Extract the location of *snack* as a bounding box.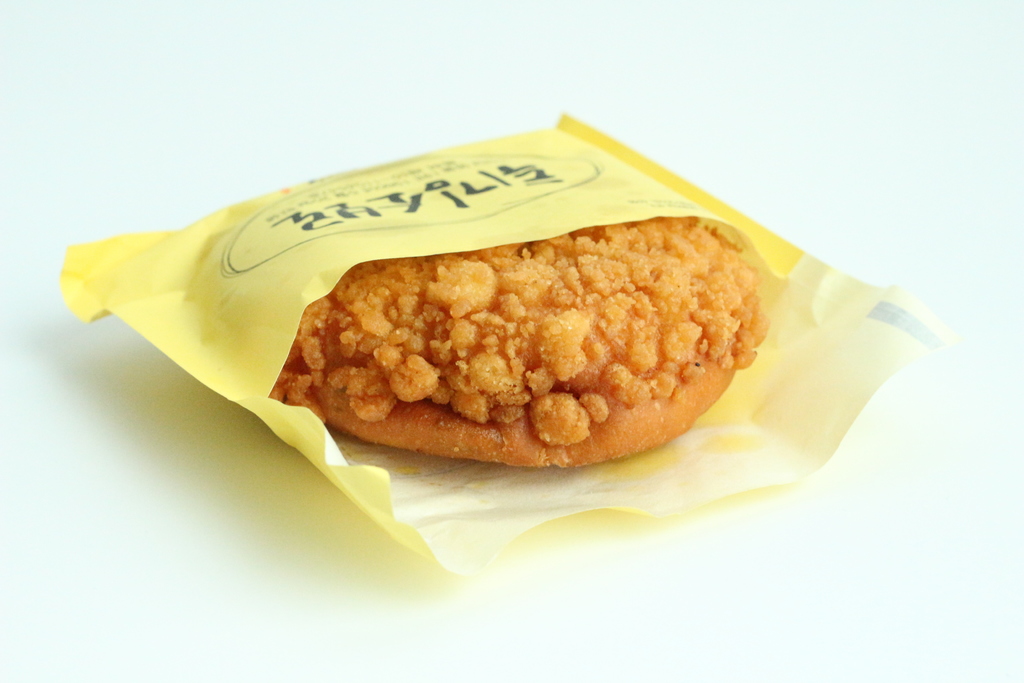
[left=271, top=206, right=767, bottom=465].
